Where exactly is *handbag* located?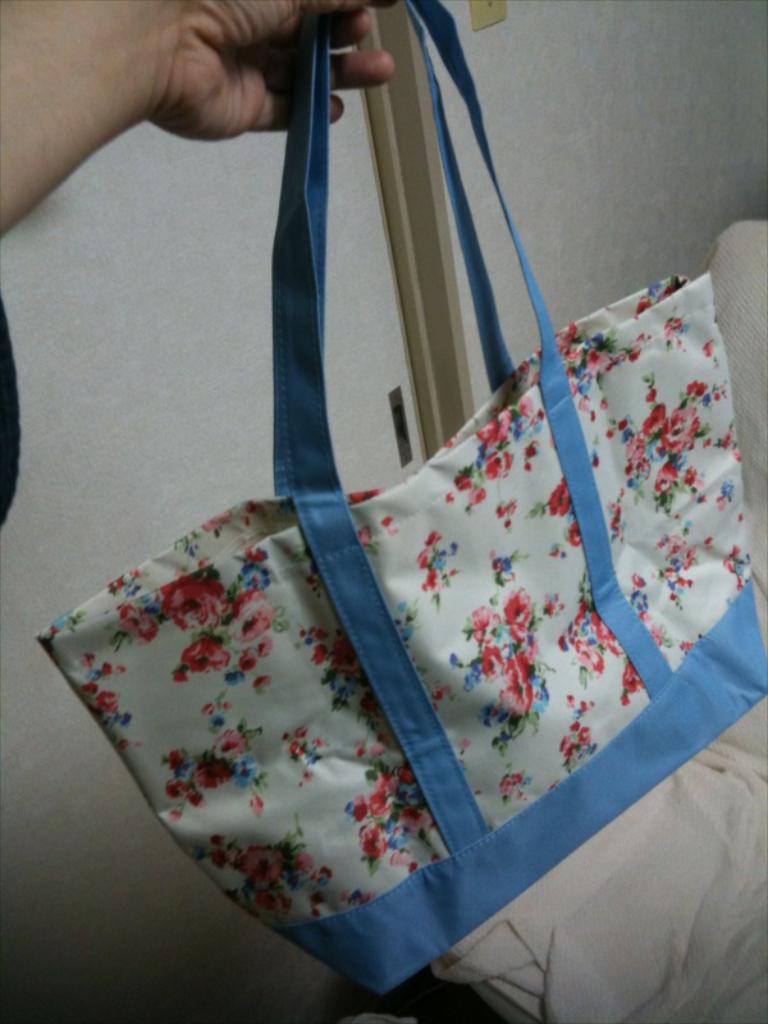
Its bounding box is BBox(31, 0, 767, 1023).
